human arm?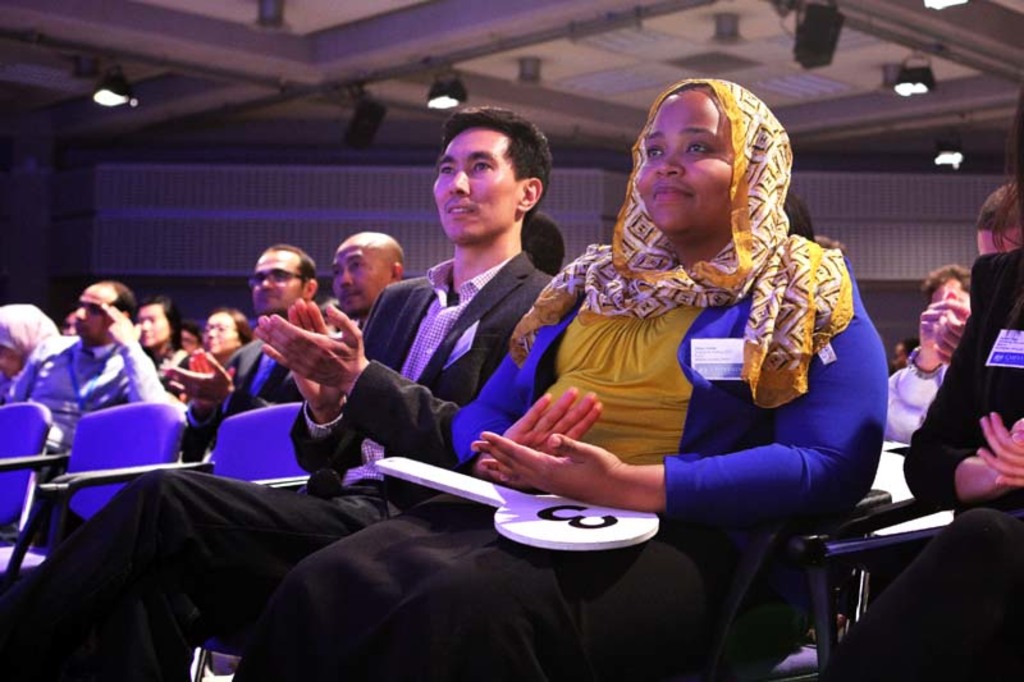
<box>96,292,193,420</box>
